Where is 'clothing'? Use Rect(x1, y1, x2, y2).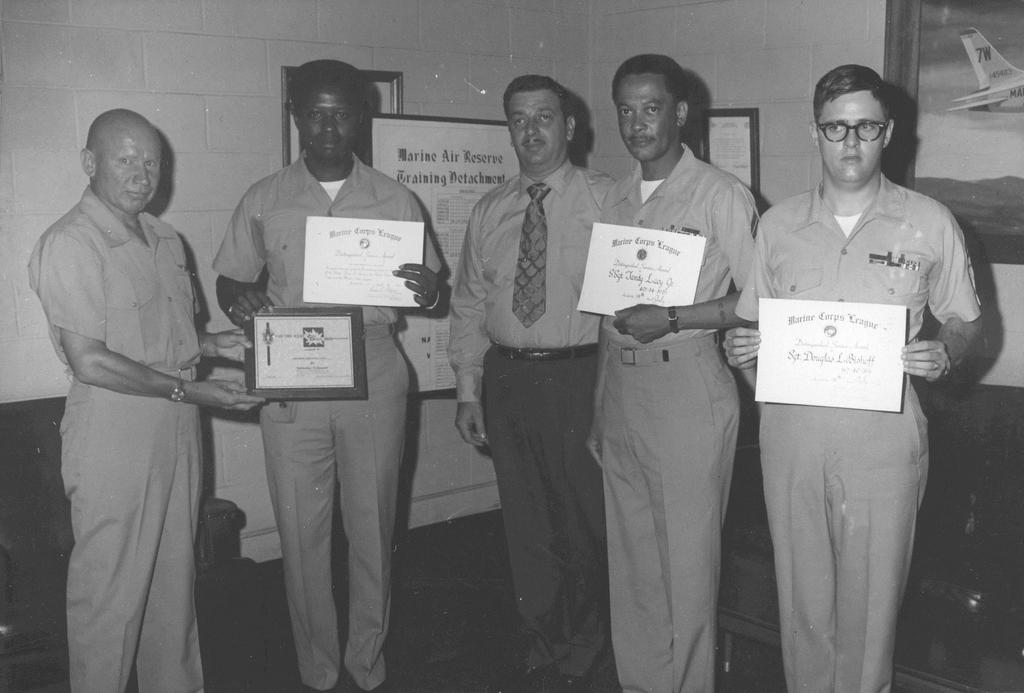
Rect(38, 151, 247, 649).
